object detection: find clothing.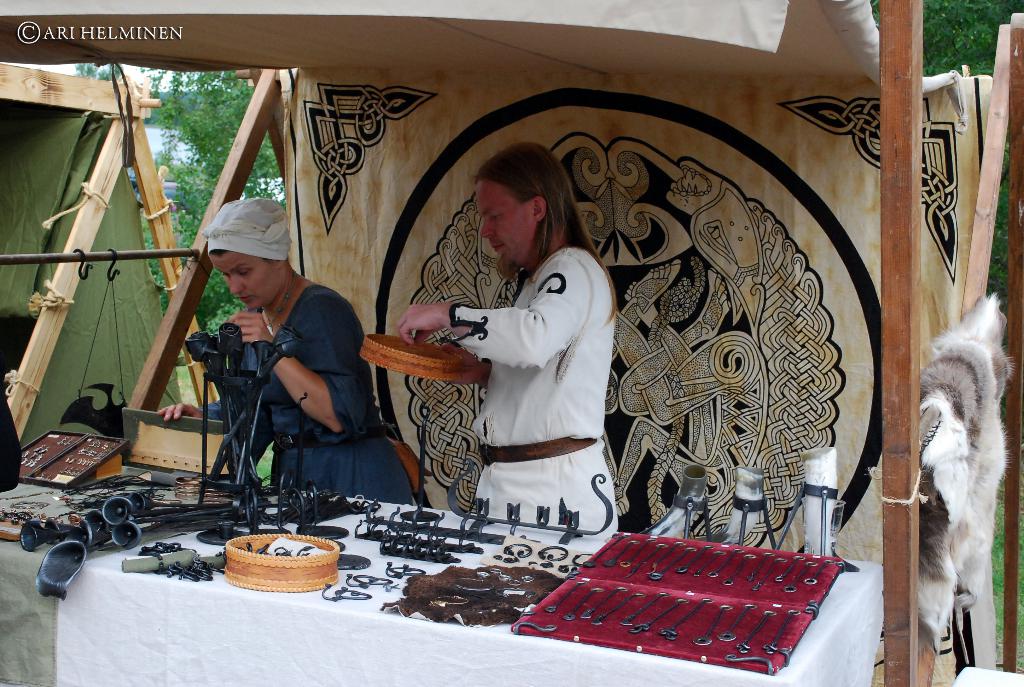
locate(251, 283, 411, 505).
